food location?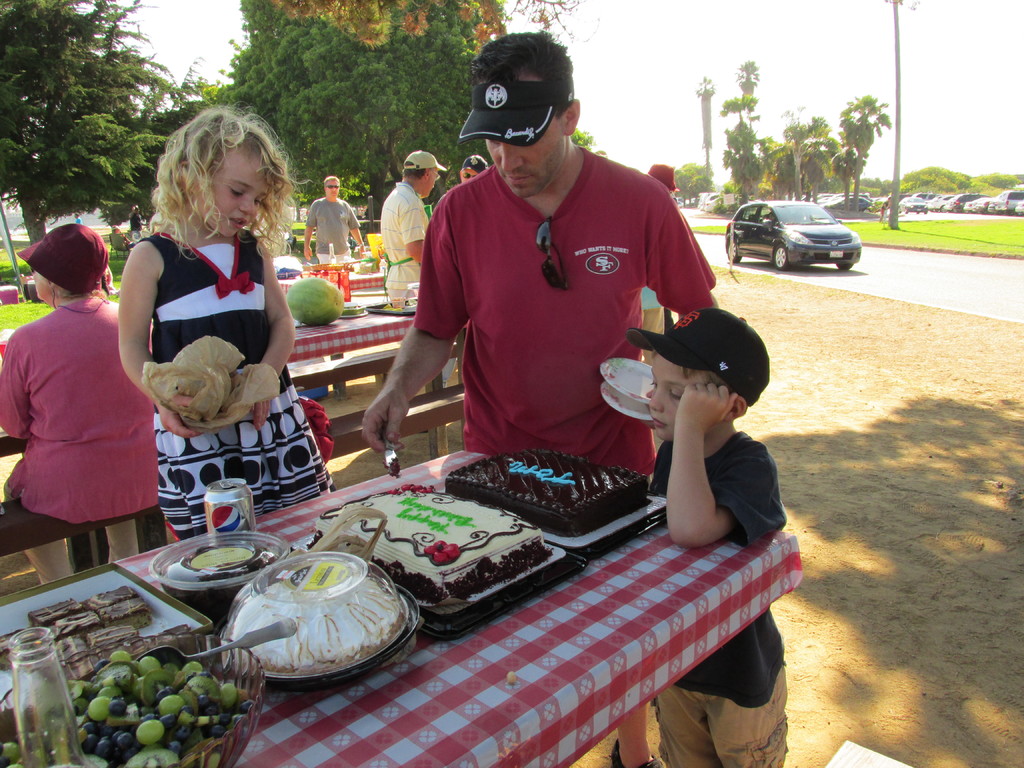
(left=285, top=275, right=342, bottom=325)
